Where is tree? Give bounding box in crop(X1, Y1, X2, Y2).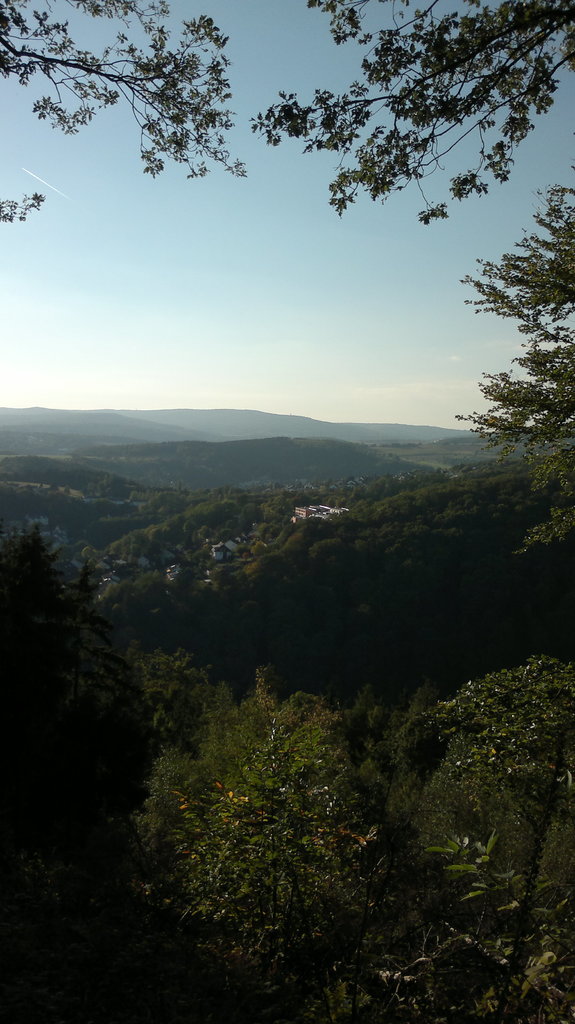
crop(464, 177, 569, 495).
